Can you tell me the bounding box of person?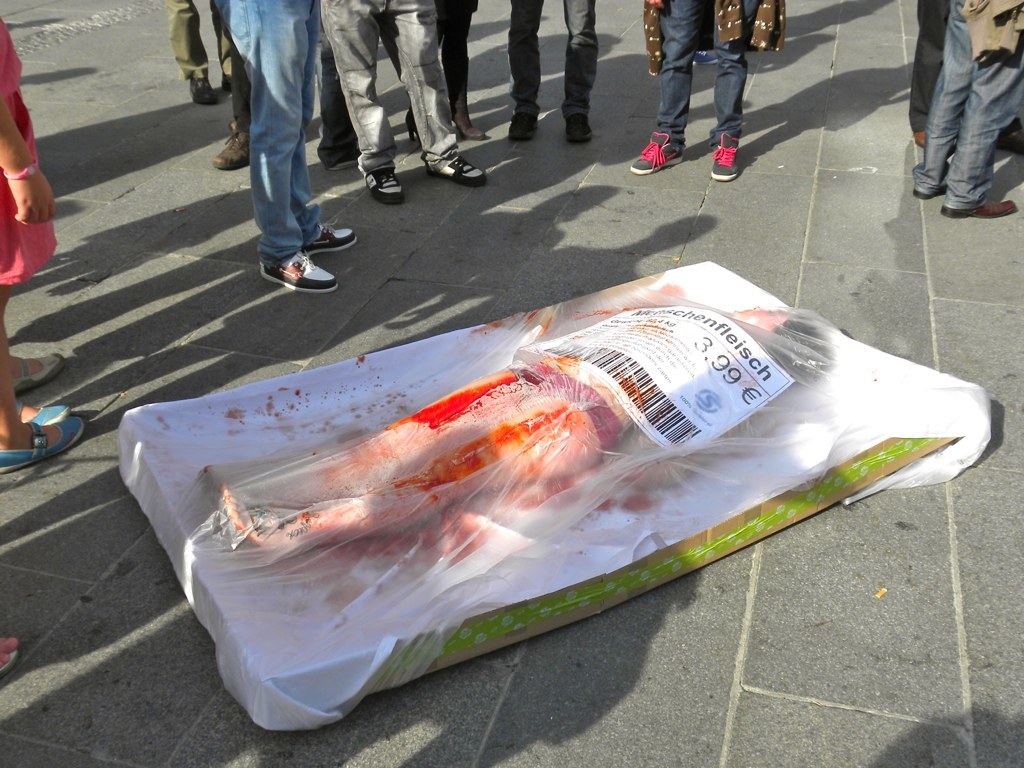
[670,0,782,70].
